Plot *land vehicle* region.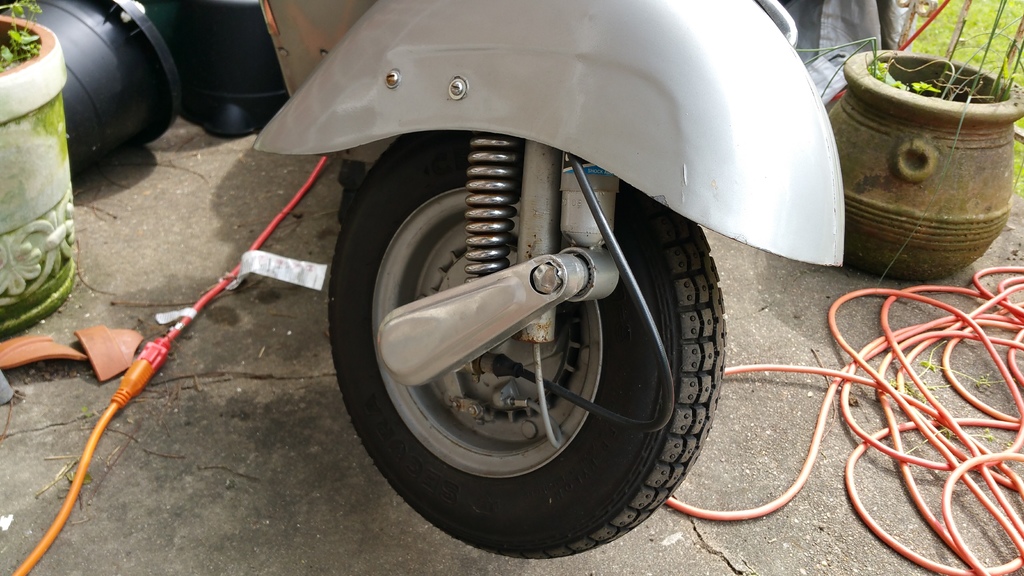
Plotted at [left=0, top=0, right=851, bottom=557].
